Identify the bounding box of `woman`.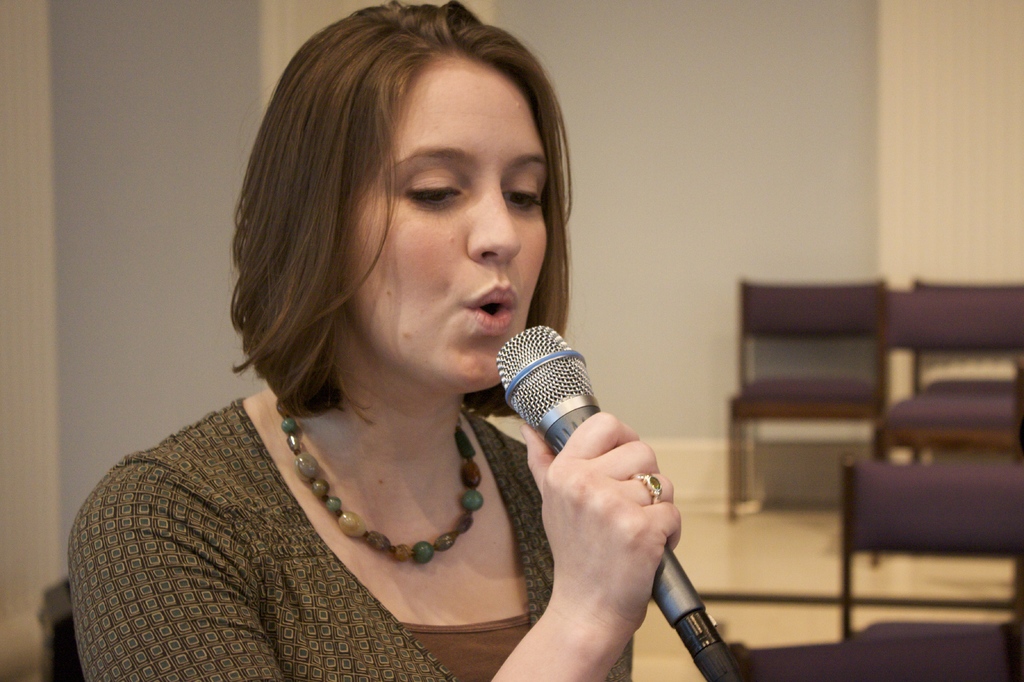
<box>104,5,681,681</box>.
